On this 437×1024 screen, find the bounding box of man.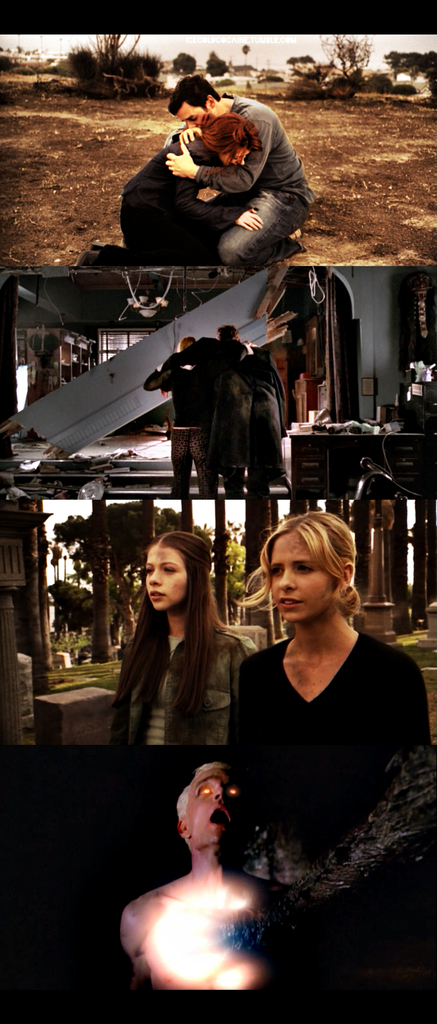
Bounding box: 108:760:273:1000.
